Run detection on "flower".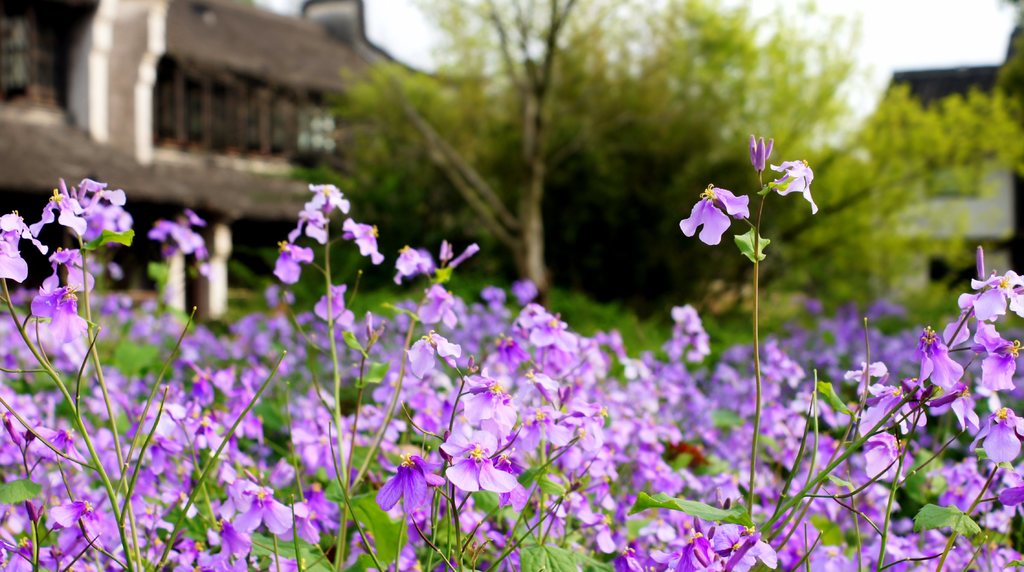
Result: {"left": 684, "top": 171, "right": 756, "bottom": 240}.
